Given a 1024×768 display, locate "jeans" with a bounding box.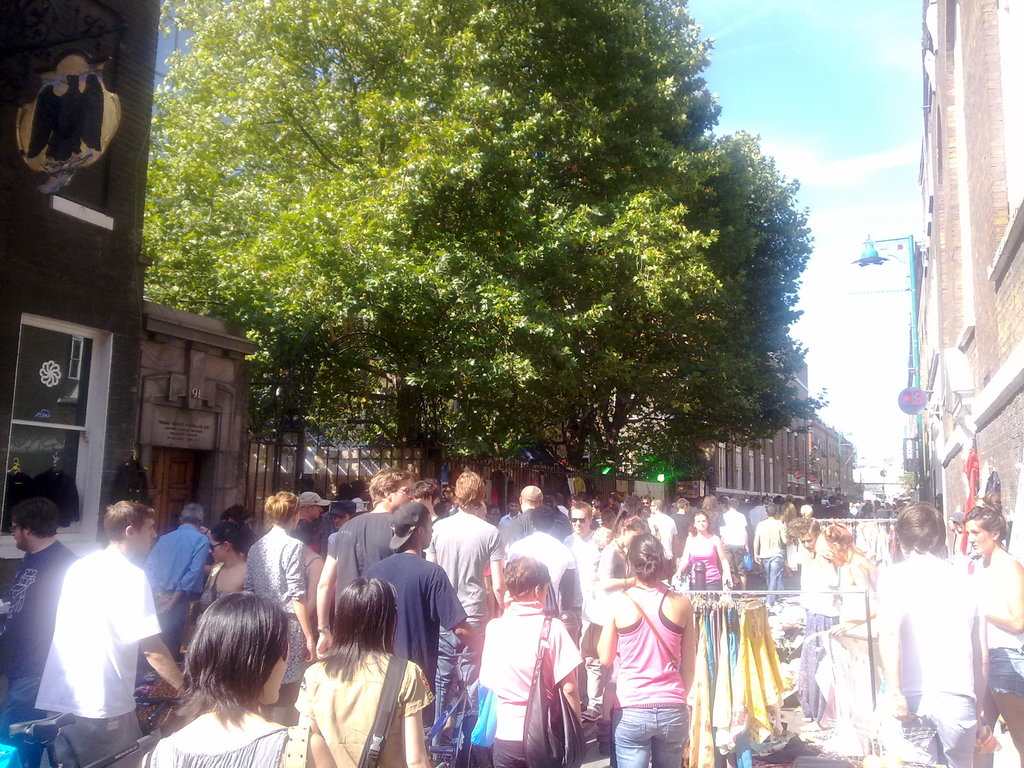
Located: bbox=(430, 617, 489, 764).
